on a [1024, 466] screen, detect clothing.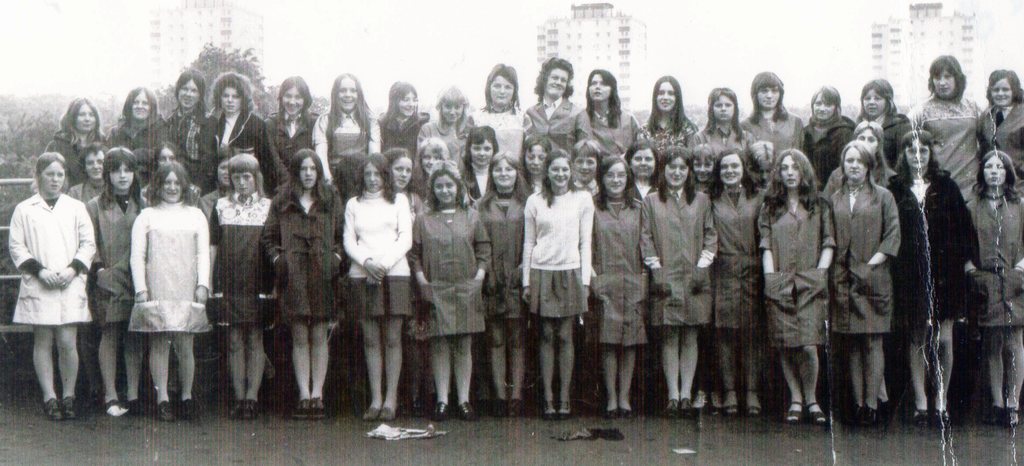
(848, 97, 913, 170).
